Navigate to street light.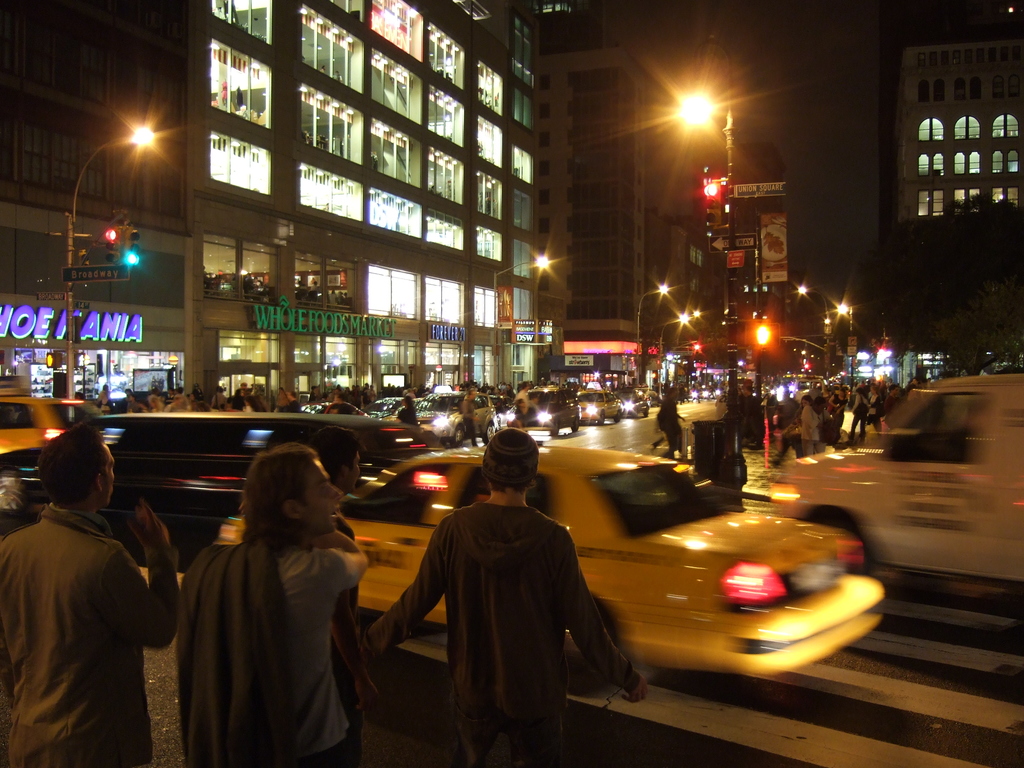
Navigation target: <region>635, 280, 668, 385</region>.
